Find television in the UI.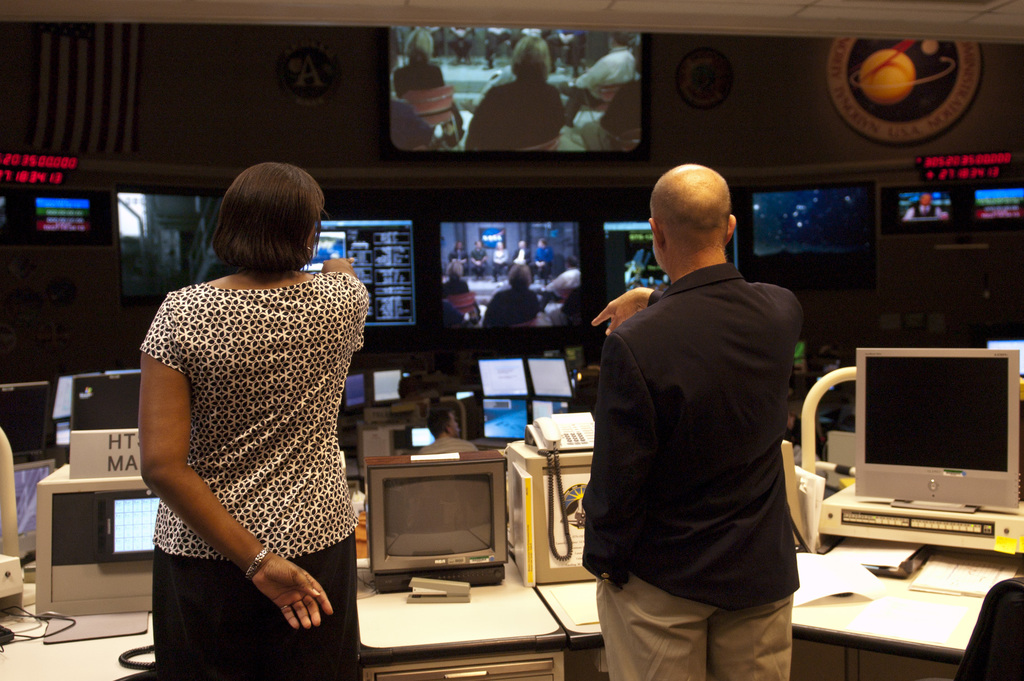
UI element at 433:213:584:332.
